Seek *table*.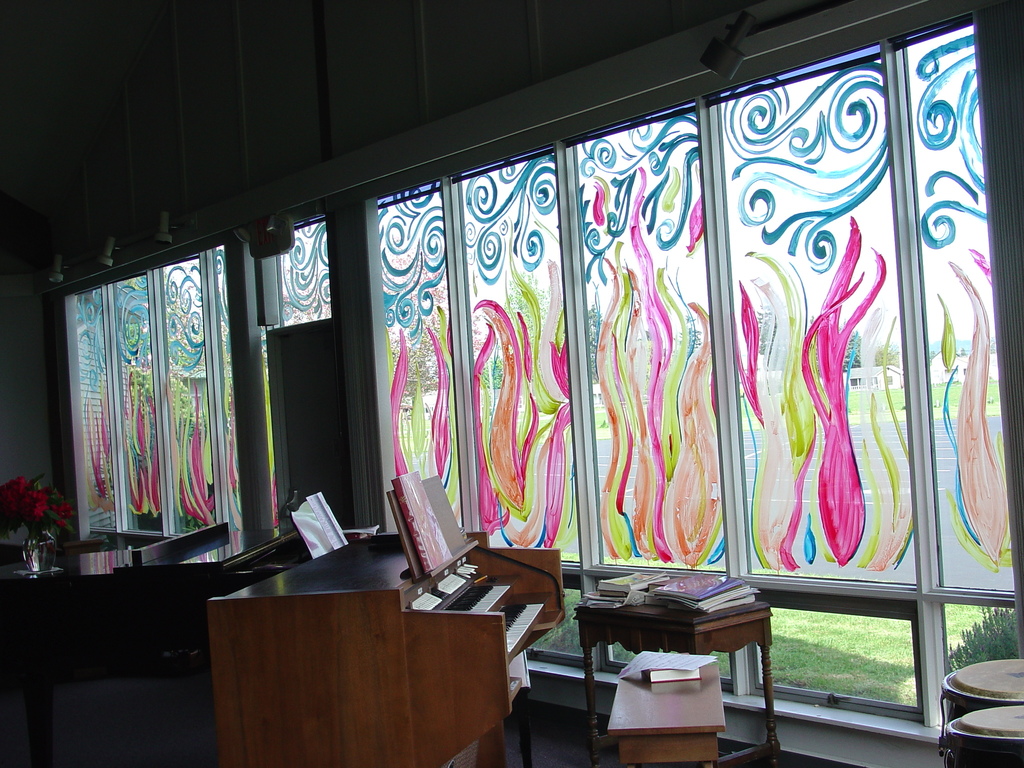
select_region(205, 520, 567, 767).
